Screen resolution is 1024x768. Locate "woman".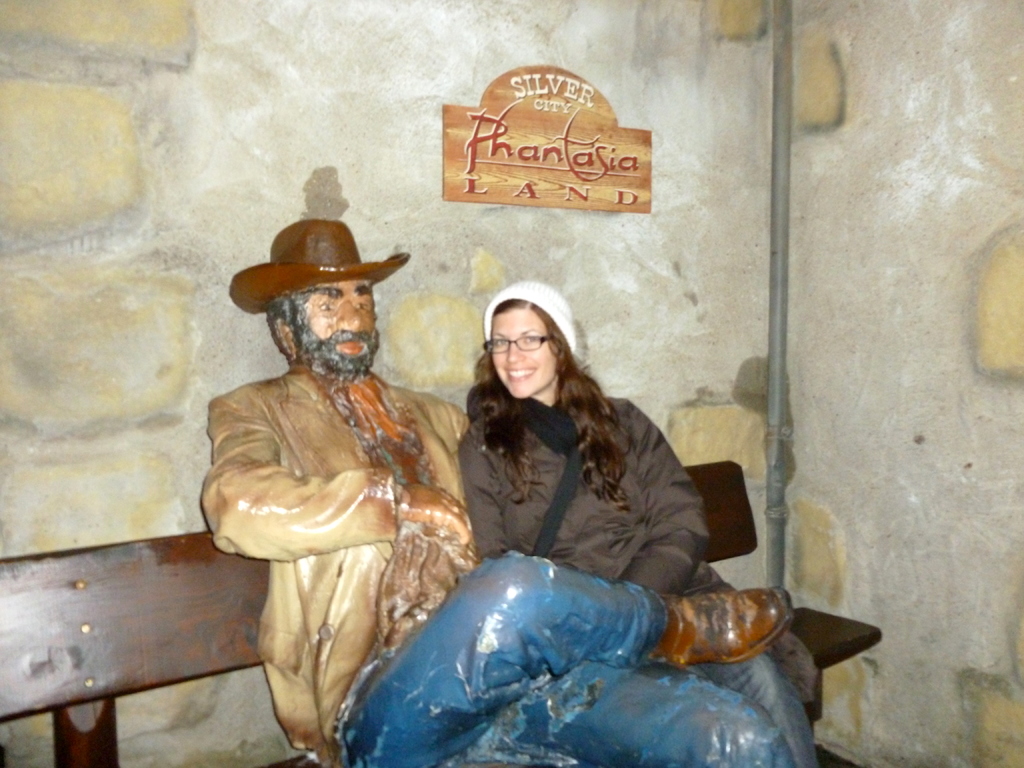
pyautogui.locateOnScreen(449, 276, 822, 767).
